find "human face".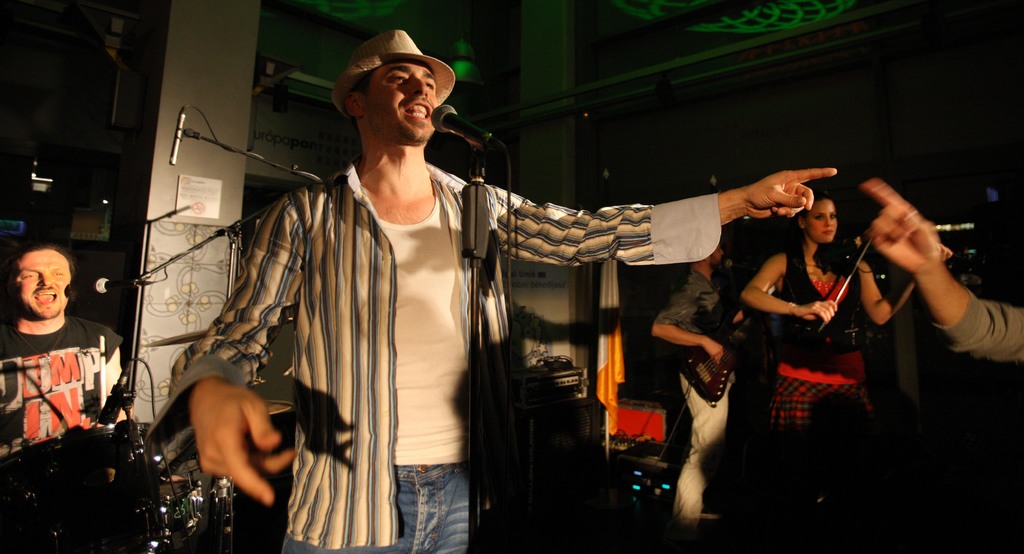
BBox(364, 63, 440, 146).
